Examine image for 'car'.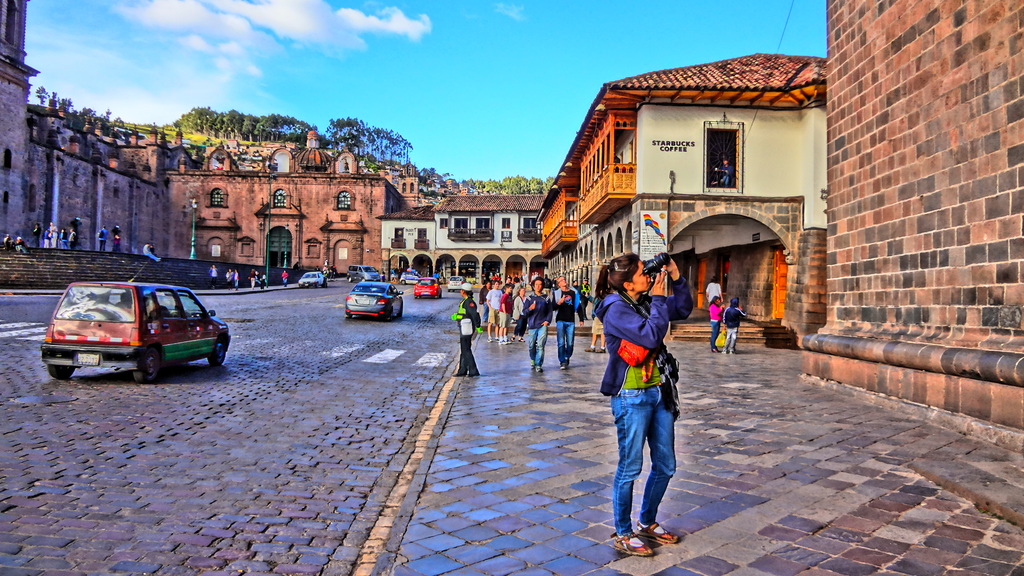
Examination result: [x1=399, y1=271, x2=421, y2=287].
